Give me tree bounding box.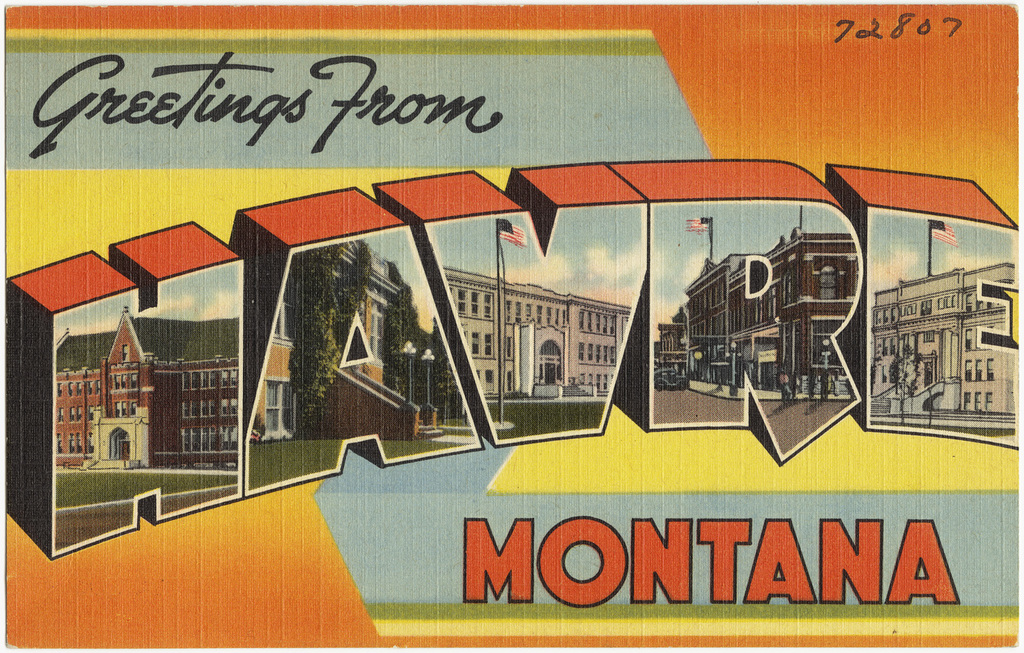
(x1=289, y1=302, x2=343, y2=438).
